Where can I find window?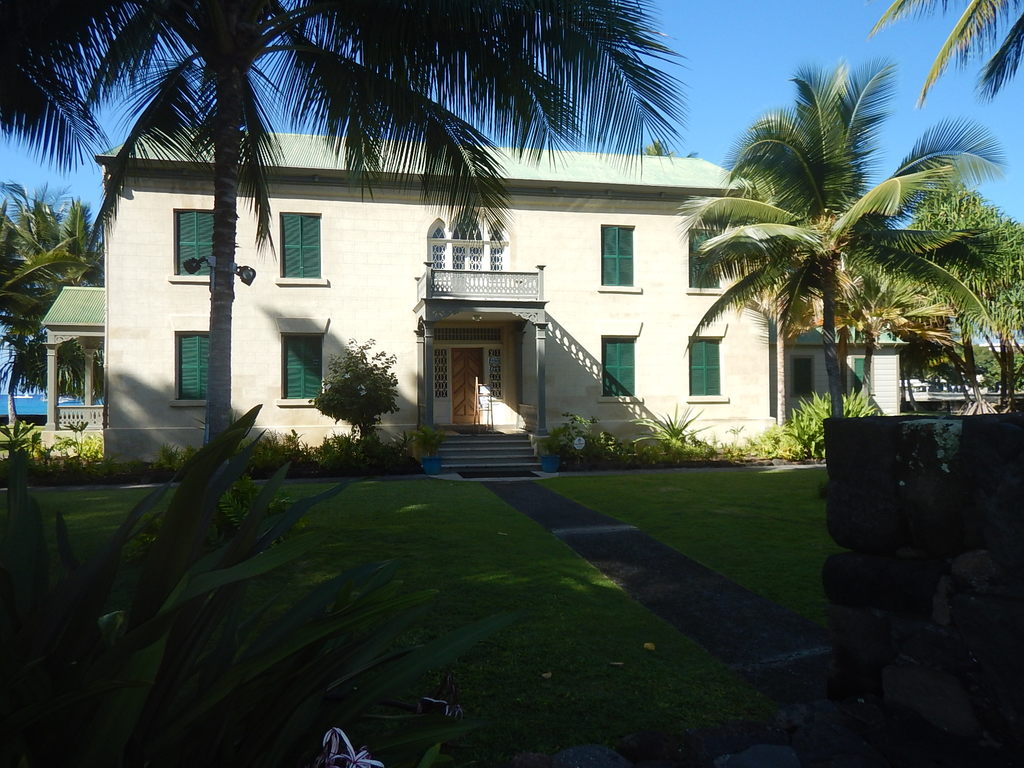
You can find it at pyautogui.locateOnScreen(687, 337, 722, 399).
